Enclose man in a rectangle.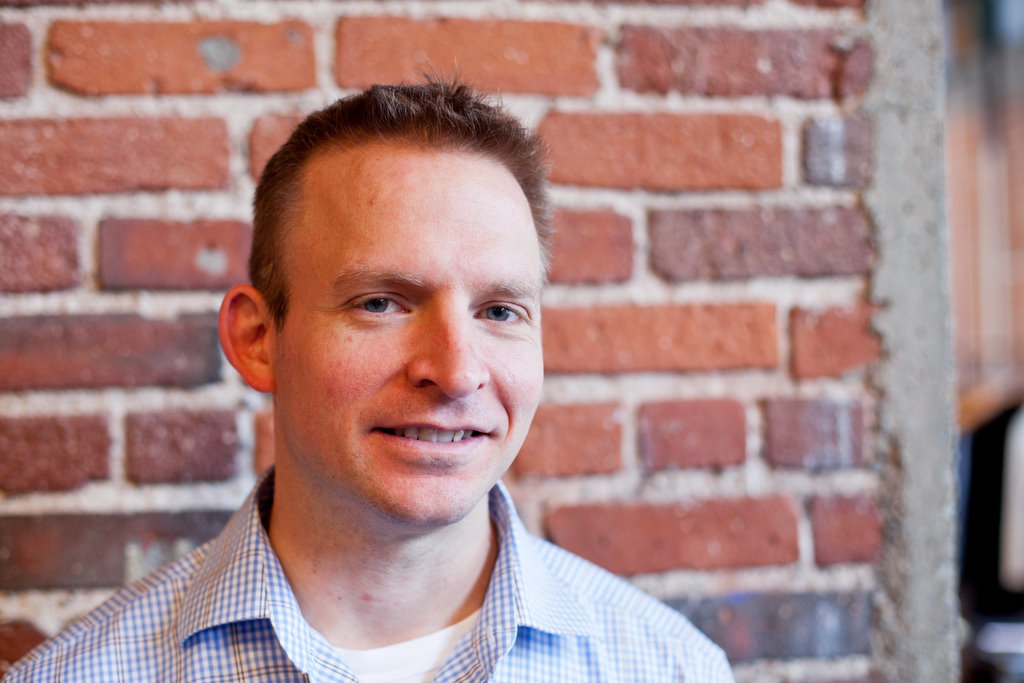
locate(39, 104, 748, 669).
